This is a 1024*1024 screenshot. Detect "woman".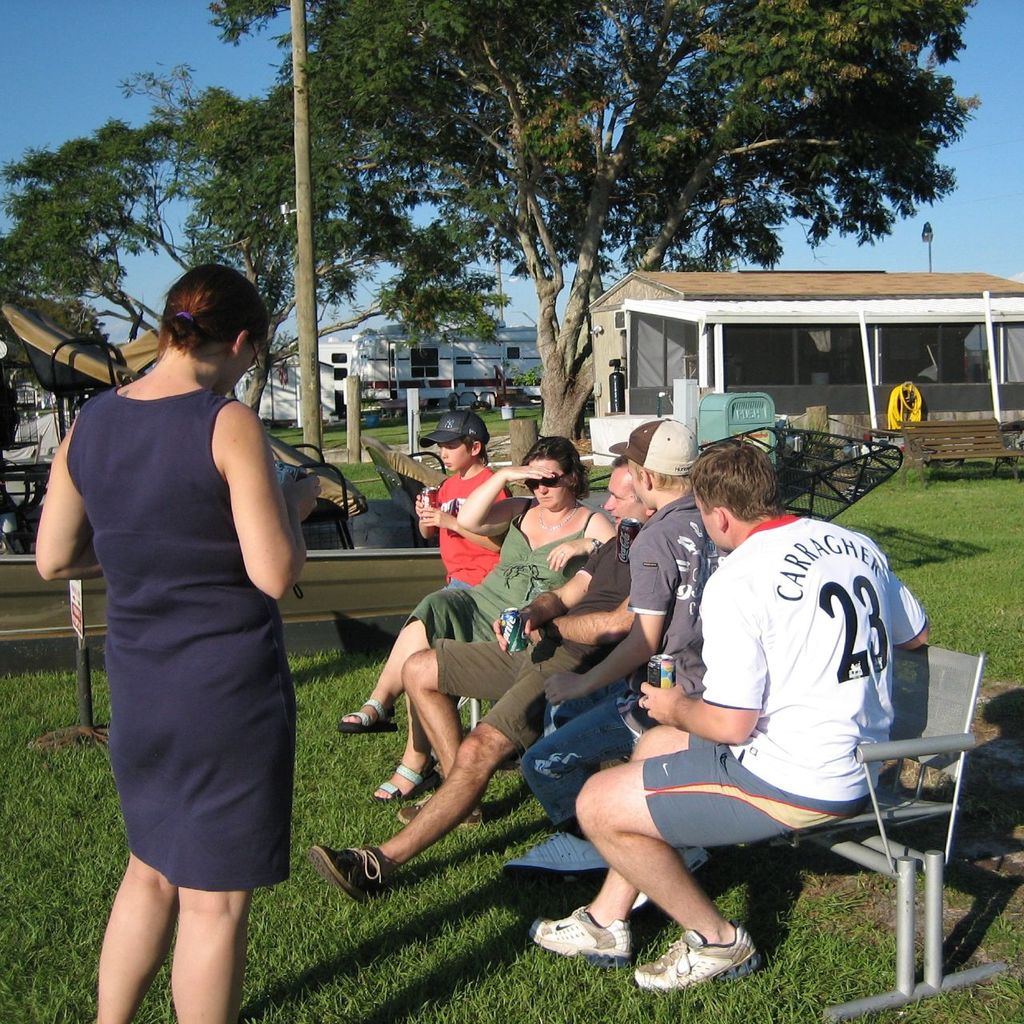
select_region(341, 438, 610, 800).
